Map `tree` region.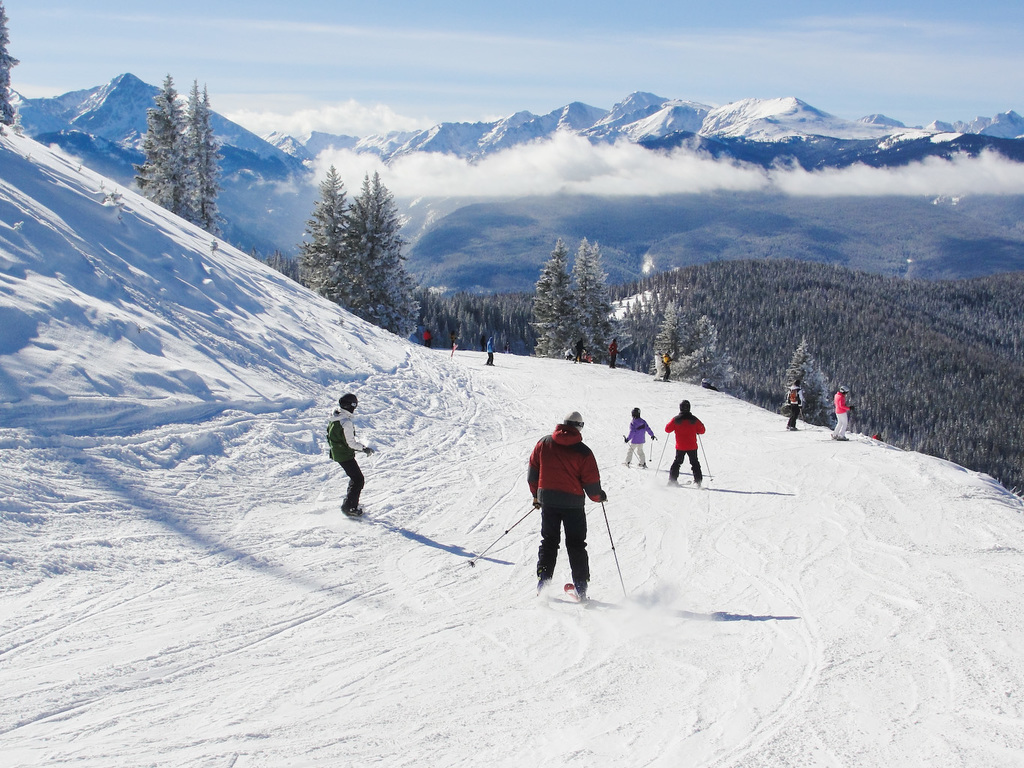
Mapped to locate(346, 180, 367, 314).
